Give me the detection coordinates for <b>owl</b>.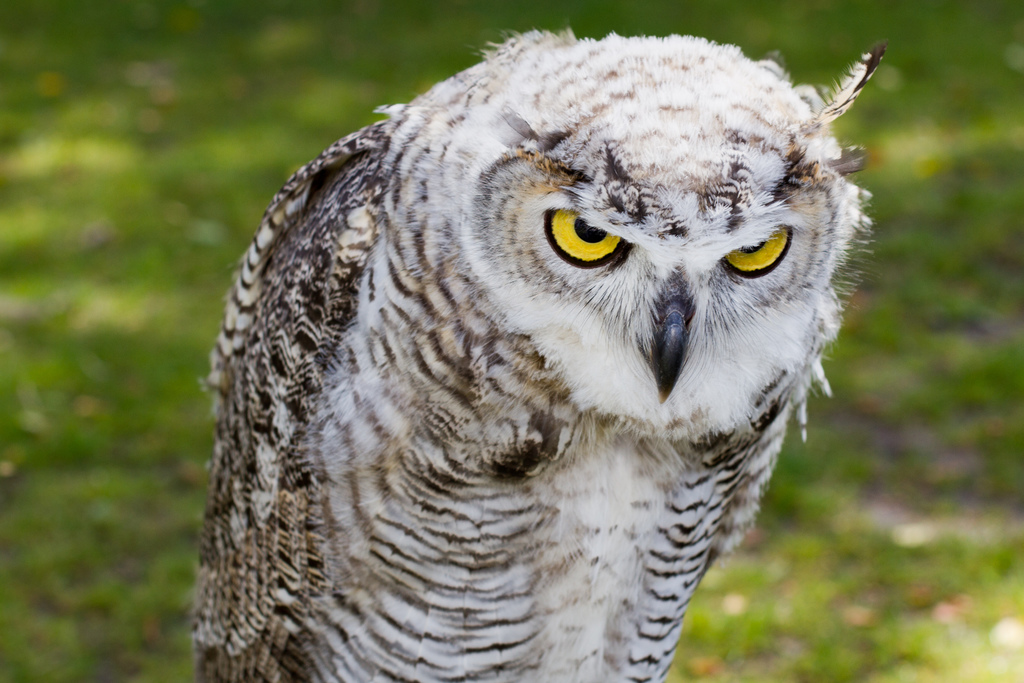
bbox(184, 20, 886, 682).
